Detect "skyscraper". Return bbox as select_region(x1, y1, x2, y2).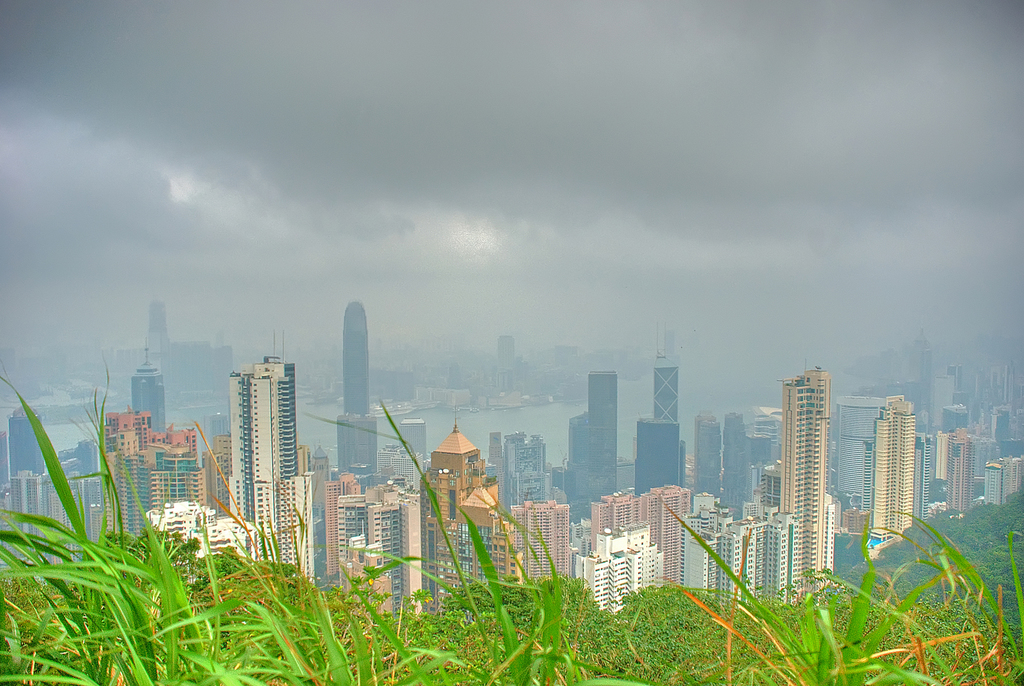
select_region(321, 460, 362, 581).
